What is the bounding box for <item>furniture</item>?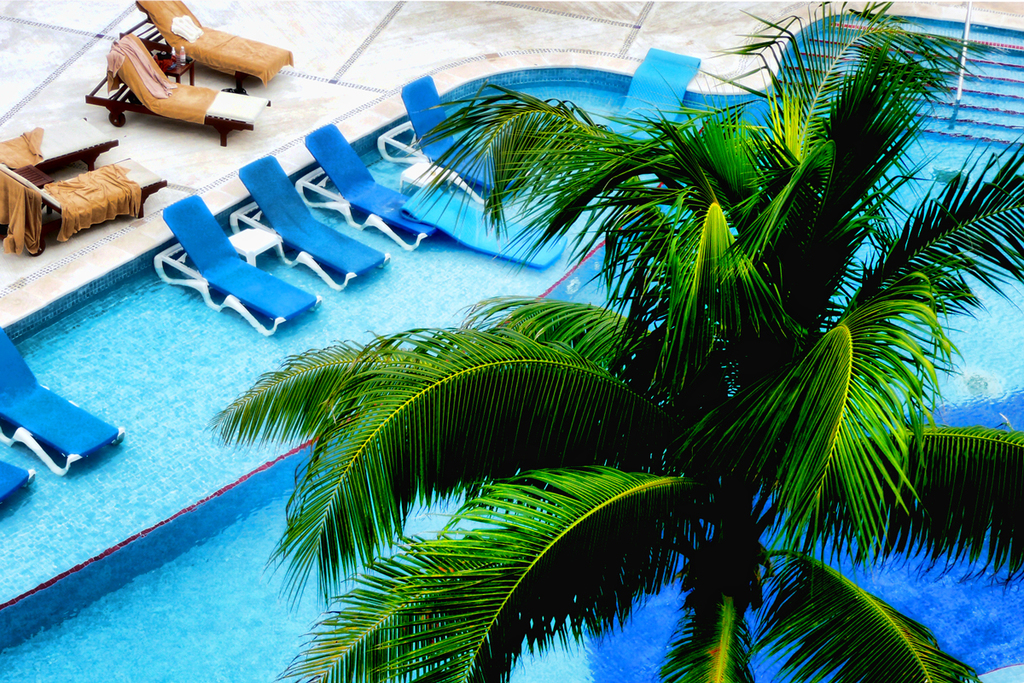
left=230, top=226, right=285, bottom=270.
